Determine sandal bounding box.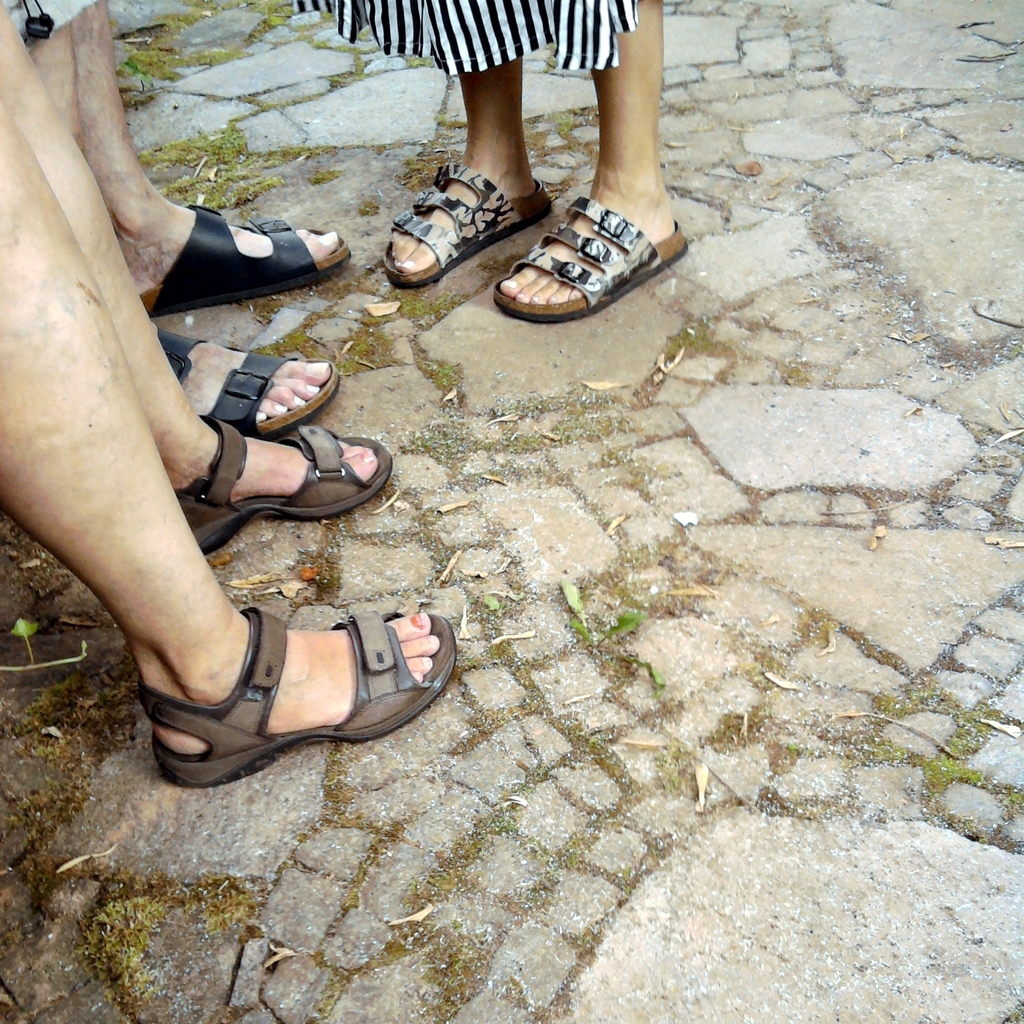
Determined: <box>140,201,364,321</box>.
